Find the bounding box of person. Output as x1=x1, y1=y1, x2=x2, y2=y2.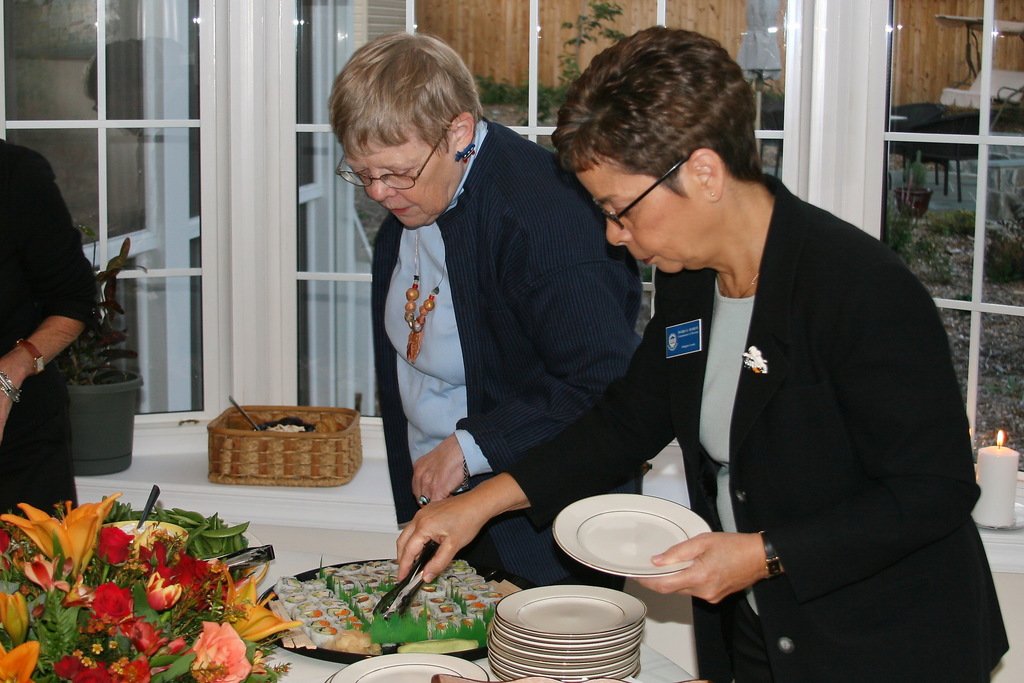
x1=0, y1=133, x2=99, y2=520.
